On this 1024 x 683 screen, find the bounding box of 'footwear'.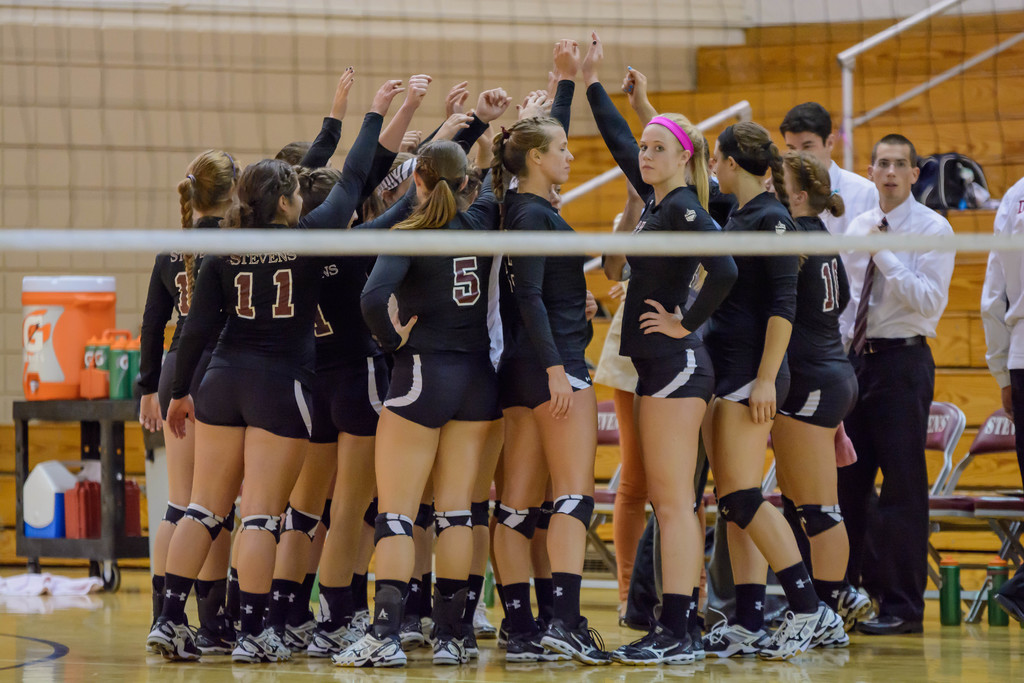
Bounding box: crop(499, 618, 509, 645).
